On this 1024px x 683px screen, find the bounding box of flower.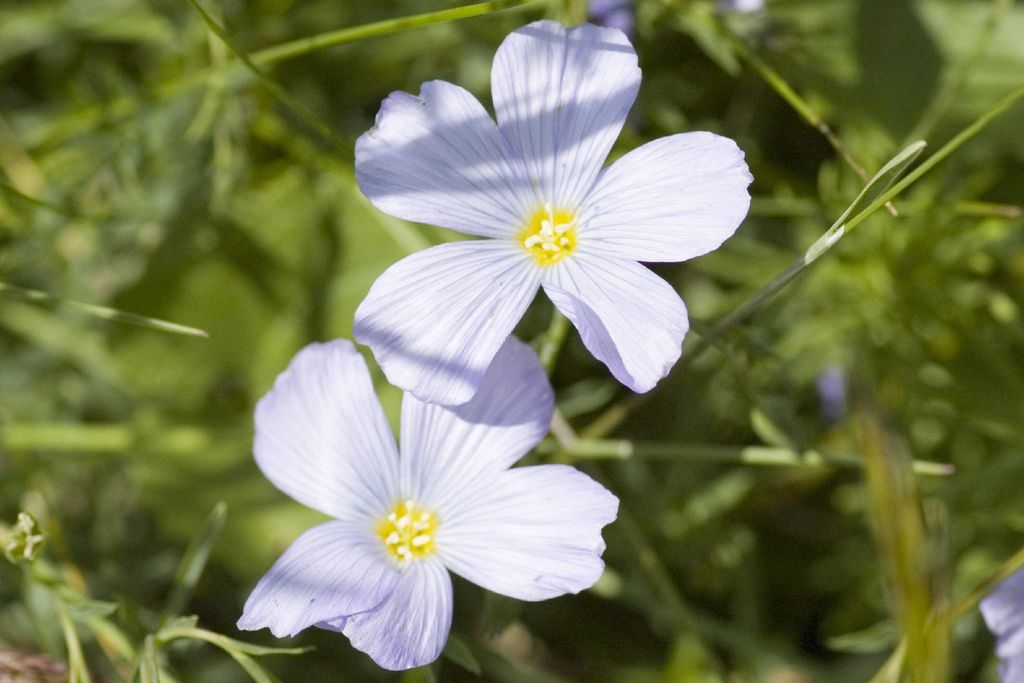
Bounding box: left=326, top=13, right=762, bottom=456.
